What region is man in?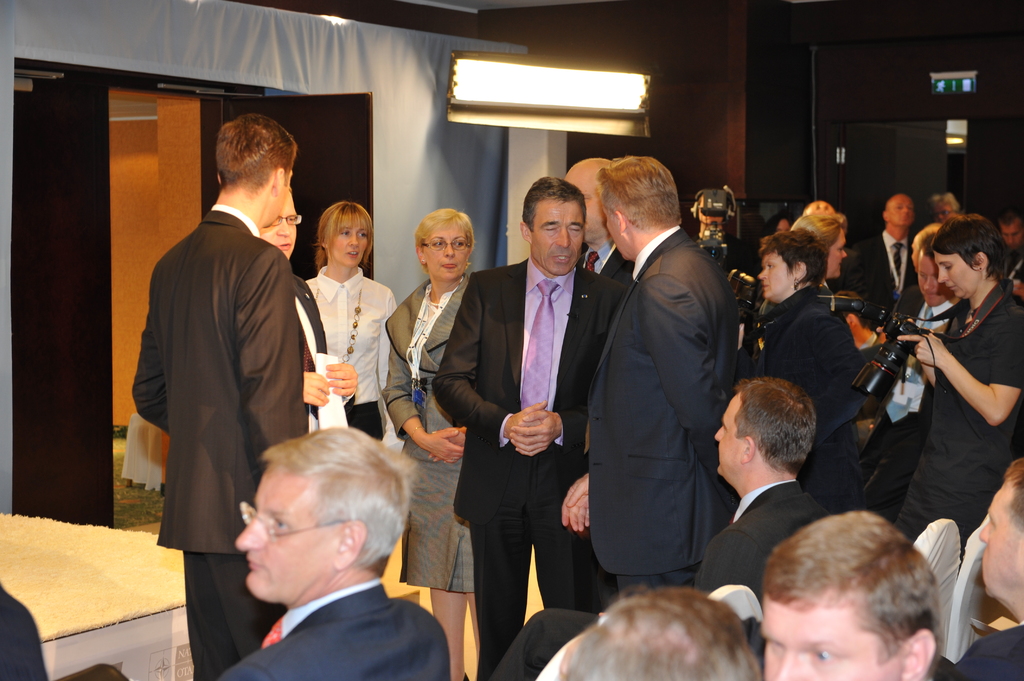
left=255, top=182, right=362, bottom=431.
